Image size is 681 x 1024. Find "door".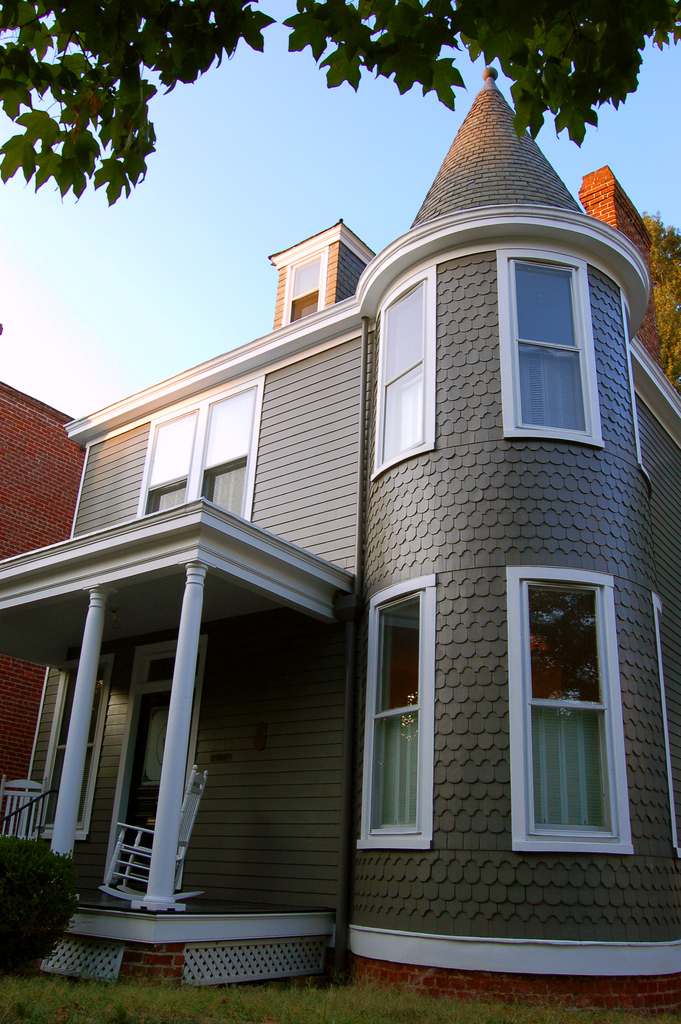
121, 693, 170, 889.
